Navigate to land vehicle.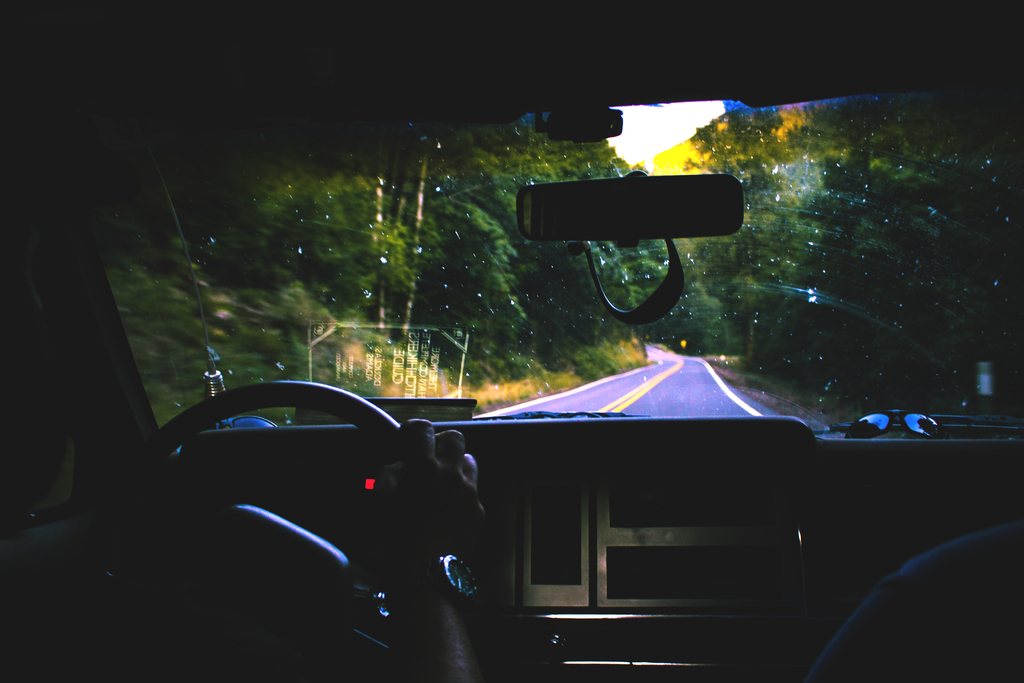
Navigation target: bbox=[25, 128, 1023, 662].
